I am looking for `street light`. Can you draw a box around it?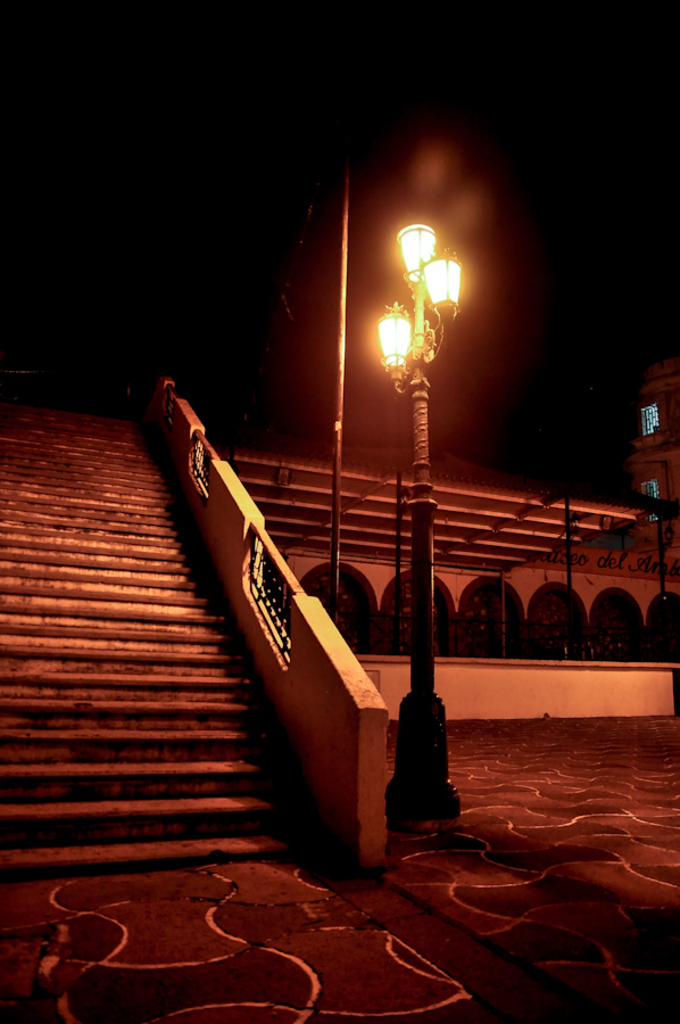
Sure, the bounding box is select_region(379, 212, 466, 819).
